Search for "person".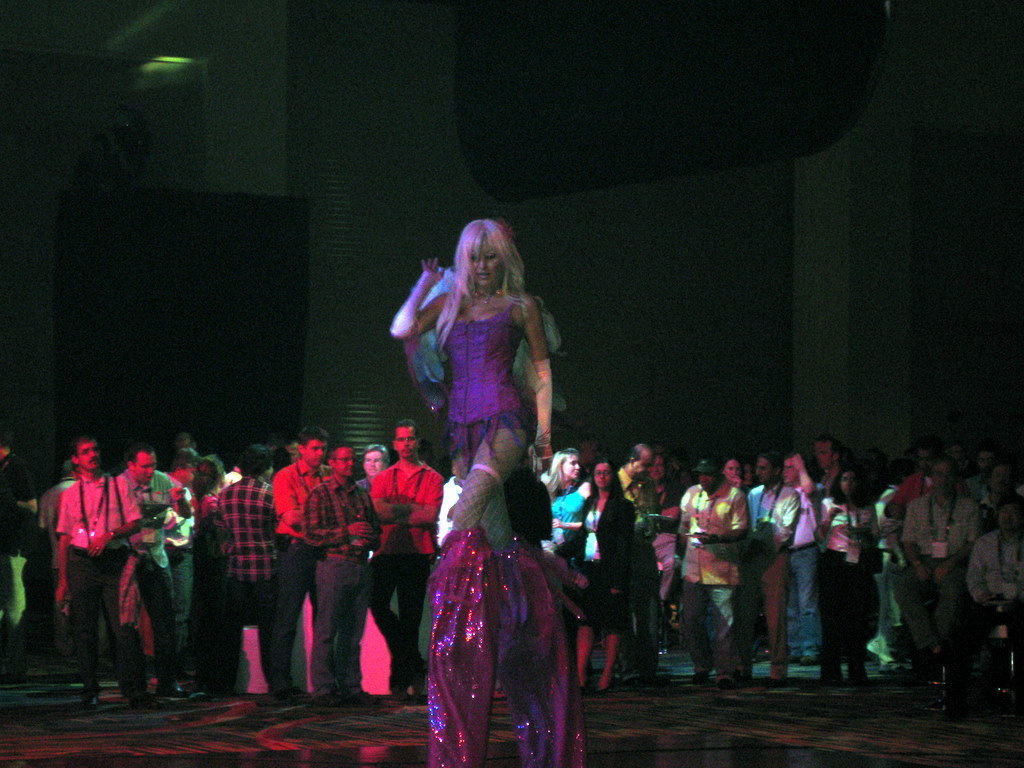
Found at 901,445,940,499.
